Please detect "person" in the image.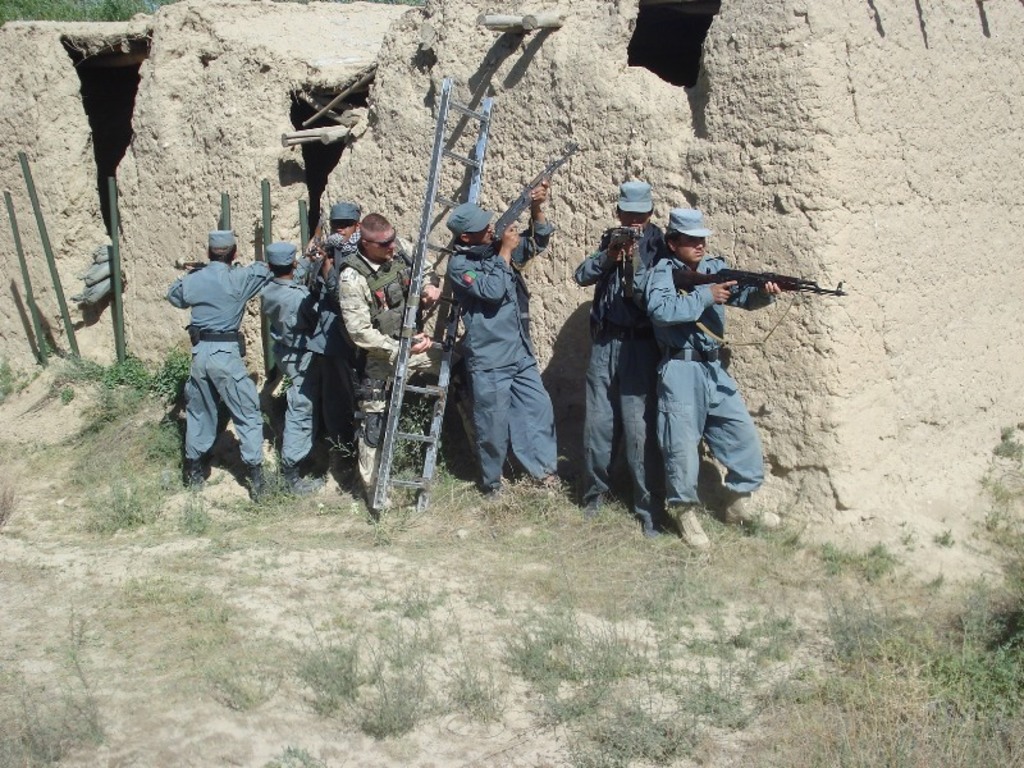
<bbox>572, 177, 675, 532</bbox>.
